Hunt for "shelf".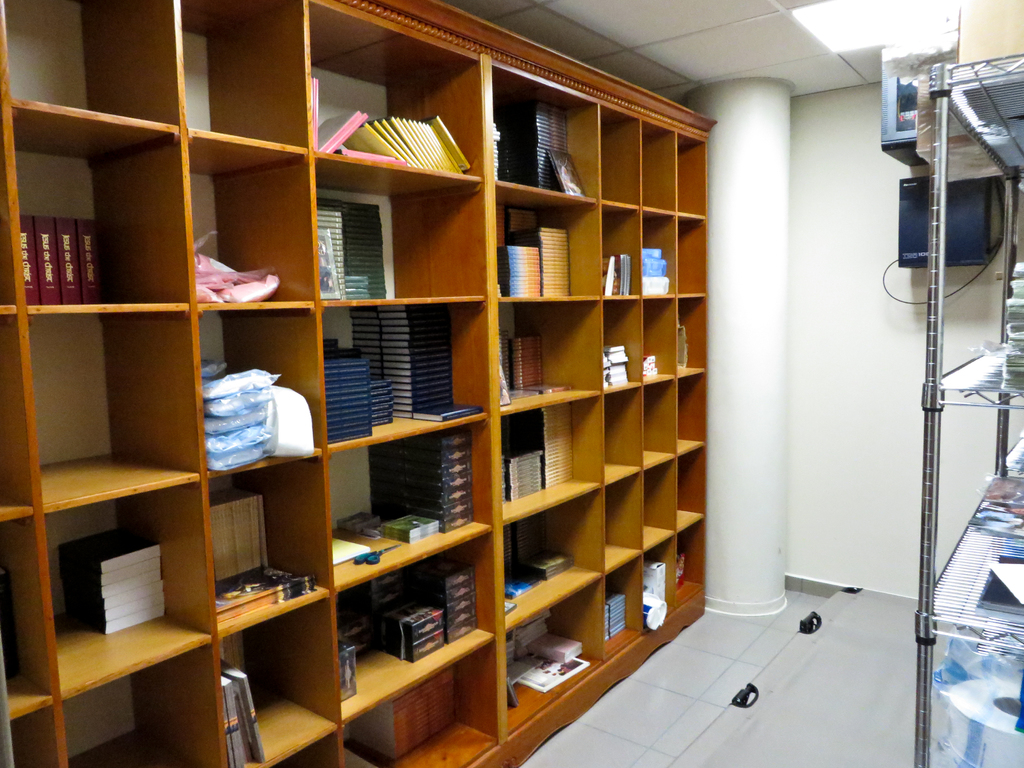
Hunted down at bbox=(0, 316, 52, 525).
